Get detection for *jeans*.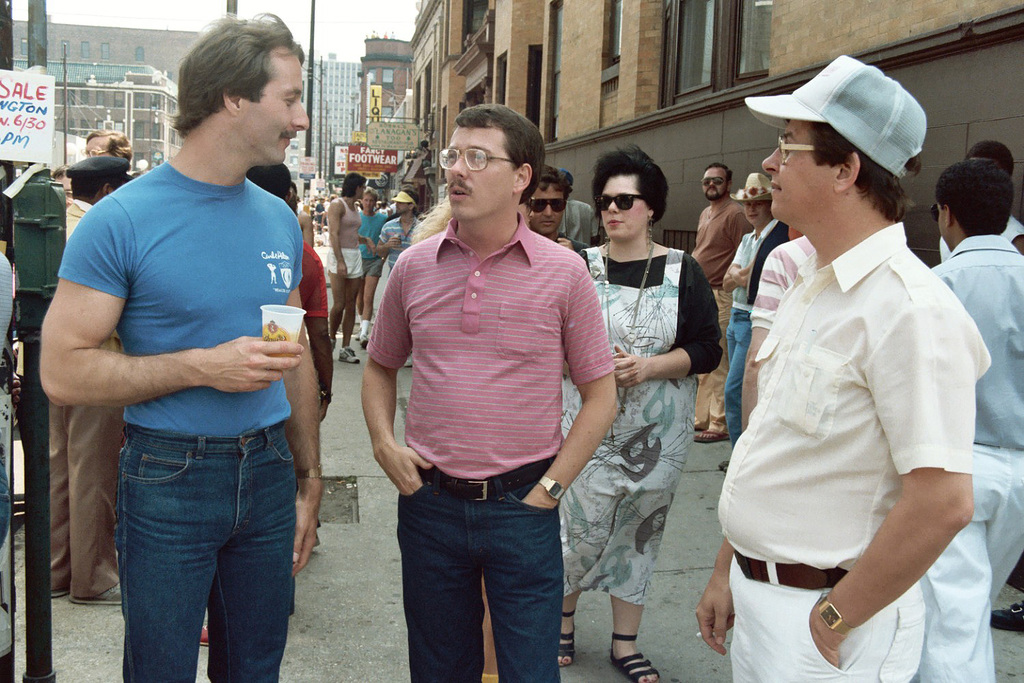
Detection: box(722, 307, 748, 445).
